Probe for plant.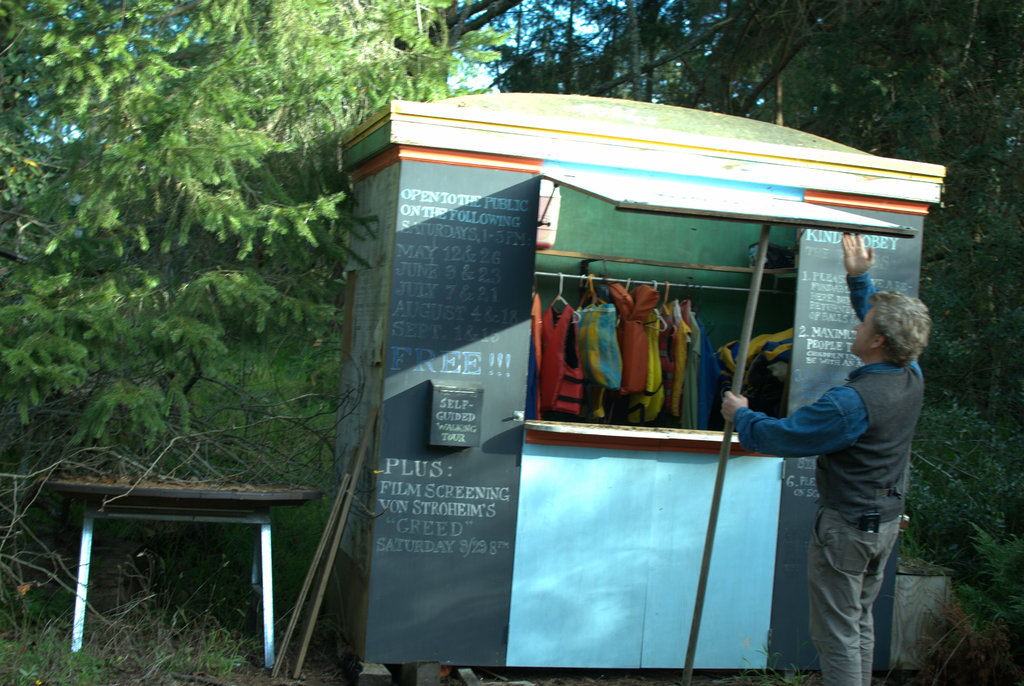
Probe result: select_region(712, 632, 819, 685).
